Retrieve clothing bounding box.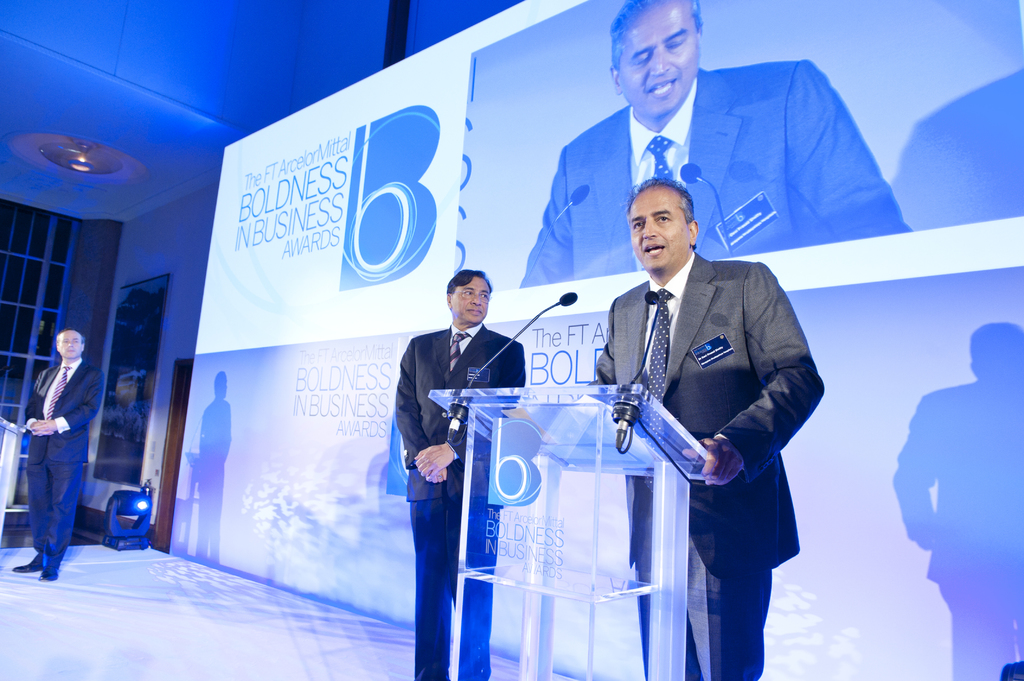
Bounding box: [left=410, top=489, right=505, bottom=680].
